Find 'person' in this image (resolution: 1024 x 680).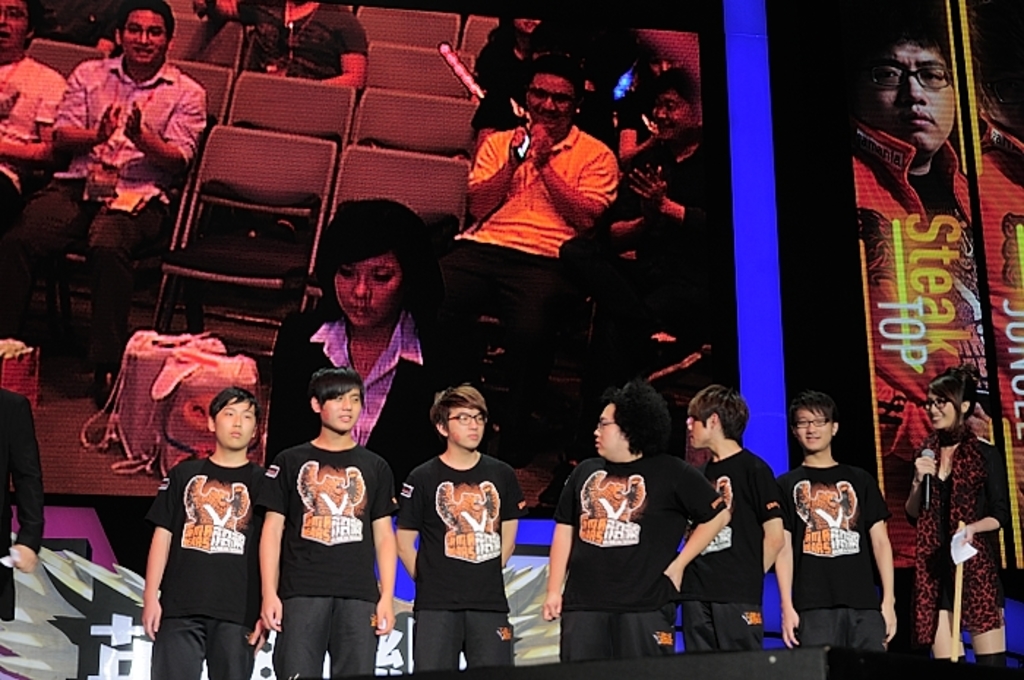
455:58:619:367.
